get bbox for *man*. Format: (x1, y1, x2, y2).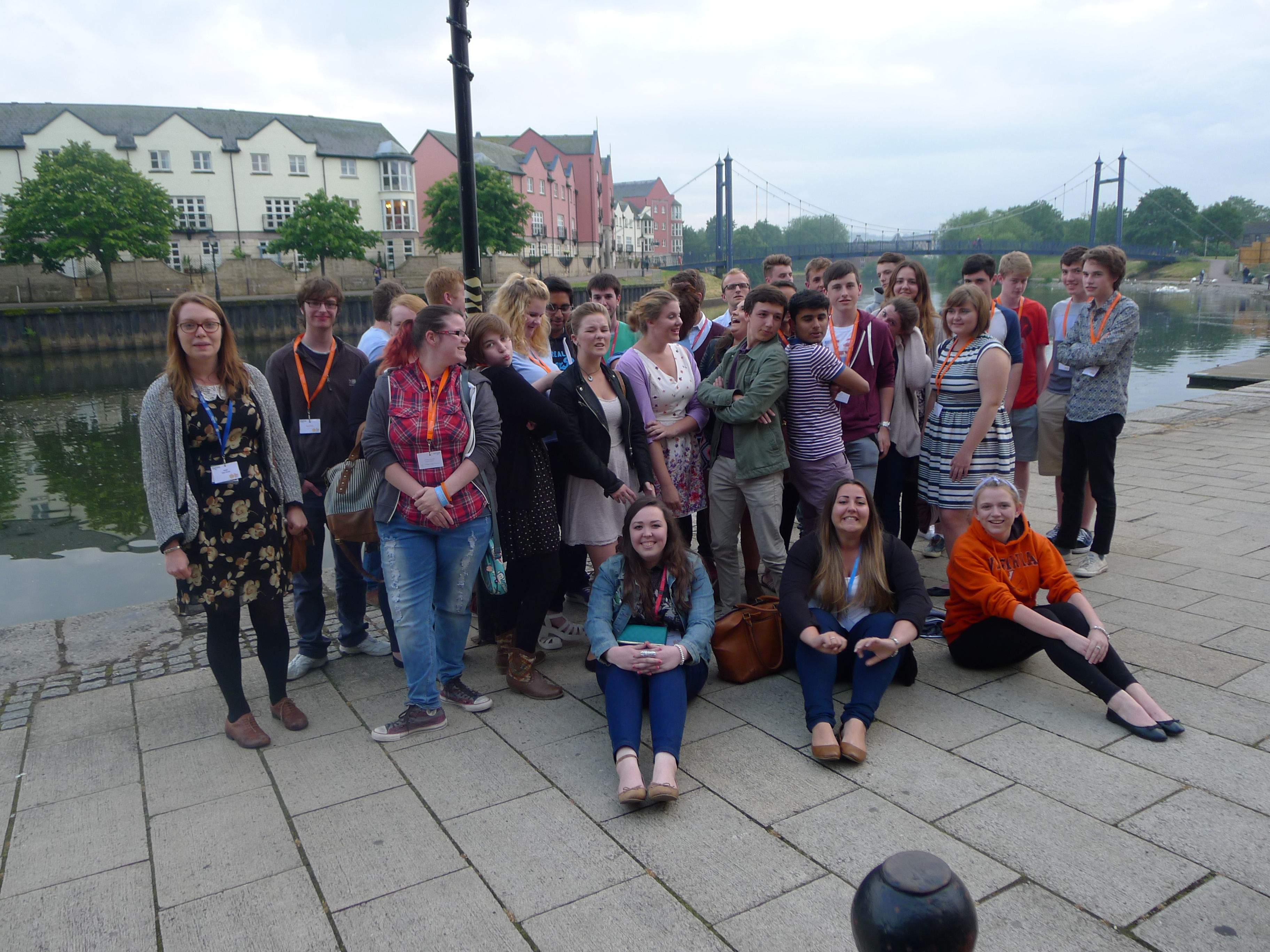
(267, 88, 277, 98).
